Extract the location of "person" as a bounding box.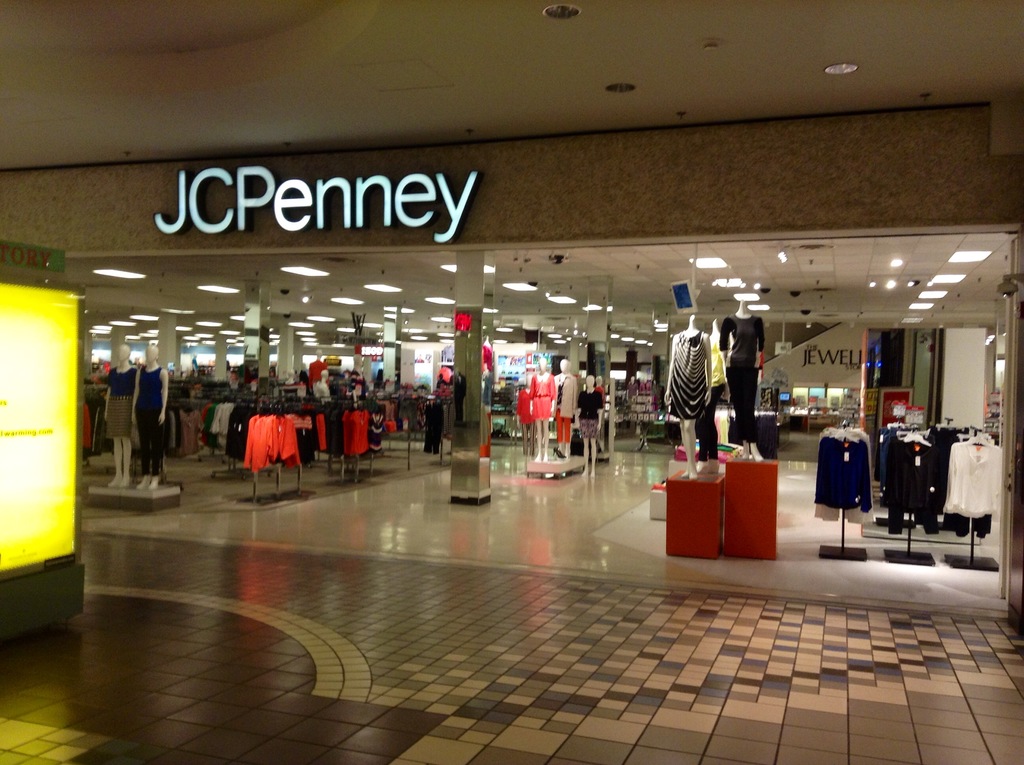
crop(662, 317, 721, 475).
